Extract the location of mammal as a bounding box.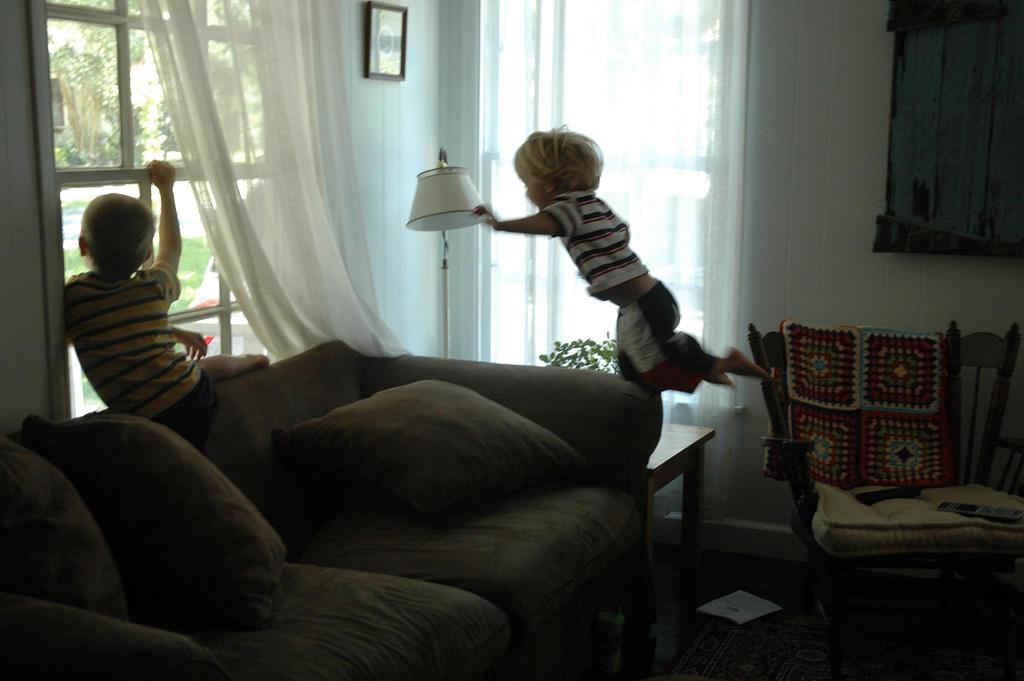
region(451, 136, 749, 426).
